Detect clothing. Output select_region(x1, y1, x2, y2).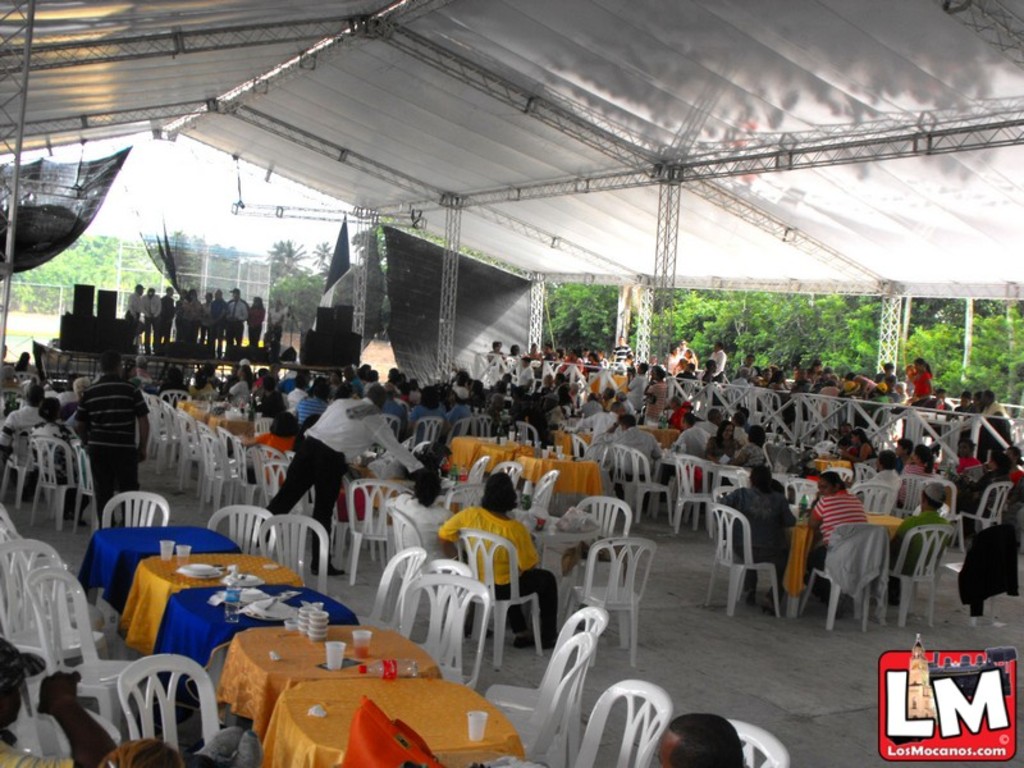
select_region(804, 489, 868, 584).
